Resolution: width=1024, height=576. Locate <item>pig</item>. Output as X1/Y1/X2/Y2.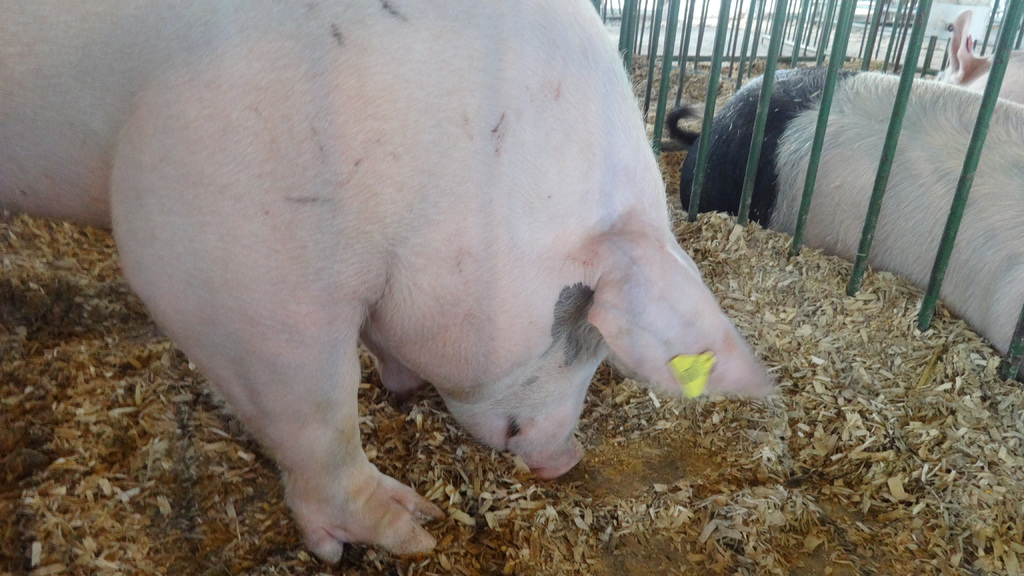
658/65/1023/377.
